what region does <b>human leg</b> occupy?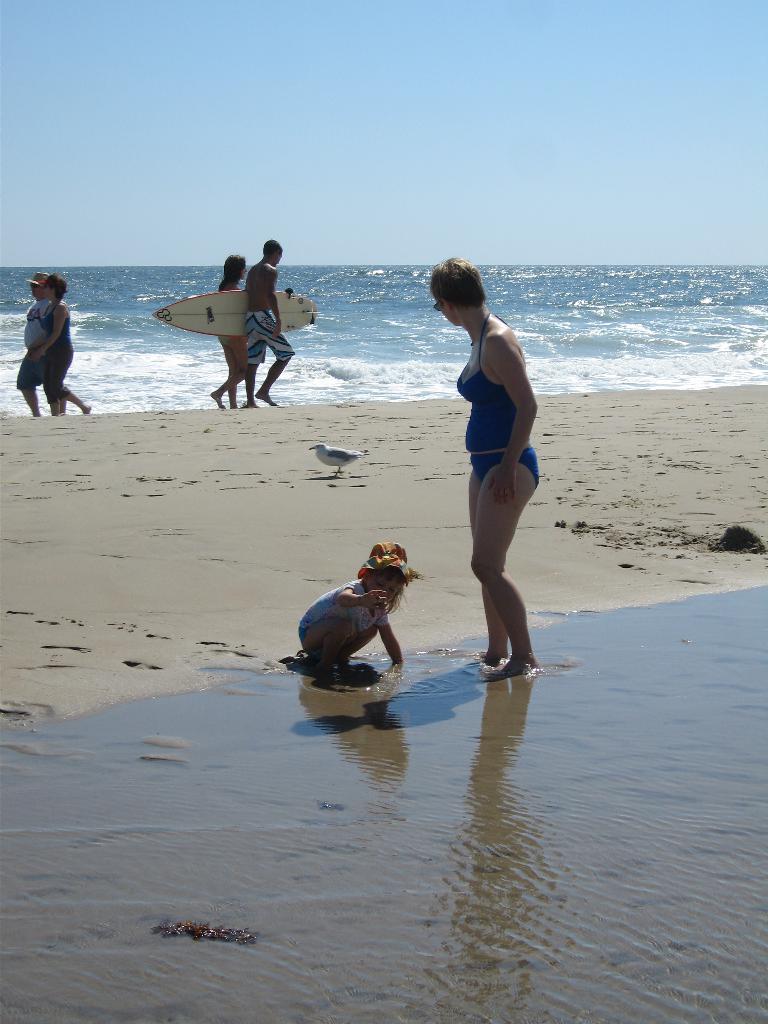
detection(19, 356, 40, 416).
